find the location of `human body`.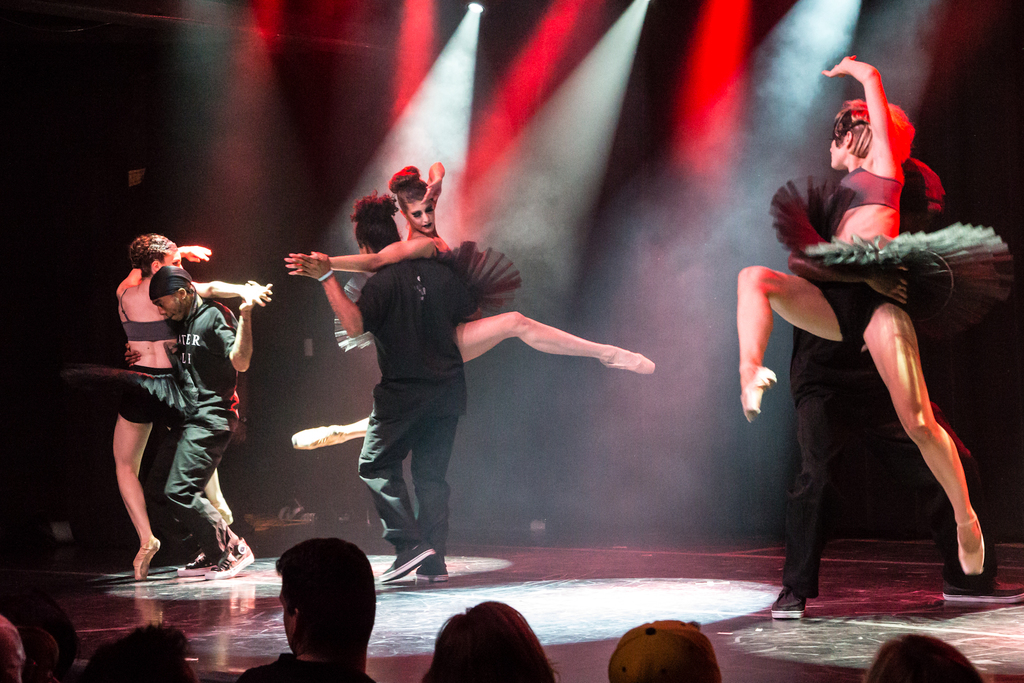
Location: l=241, t=536, r=394, b=679.
